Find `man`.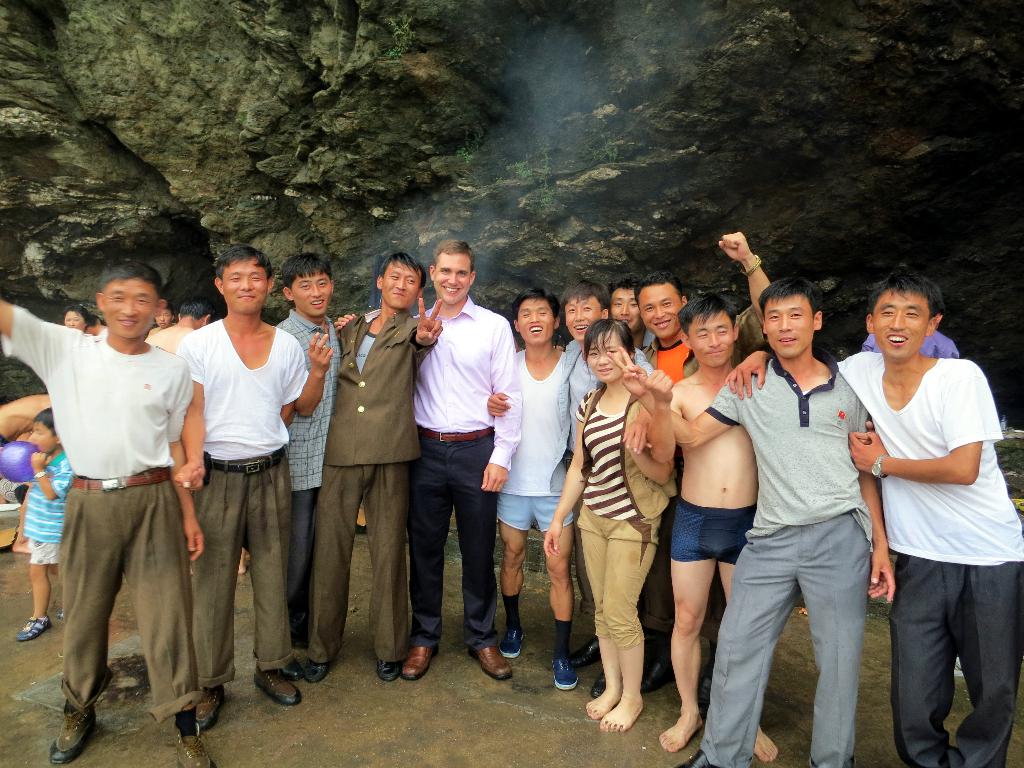
l=275, t=254, r=343, b=680.
